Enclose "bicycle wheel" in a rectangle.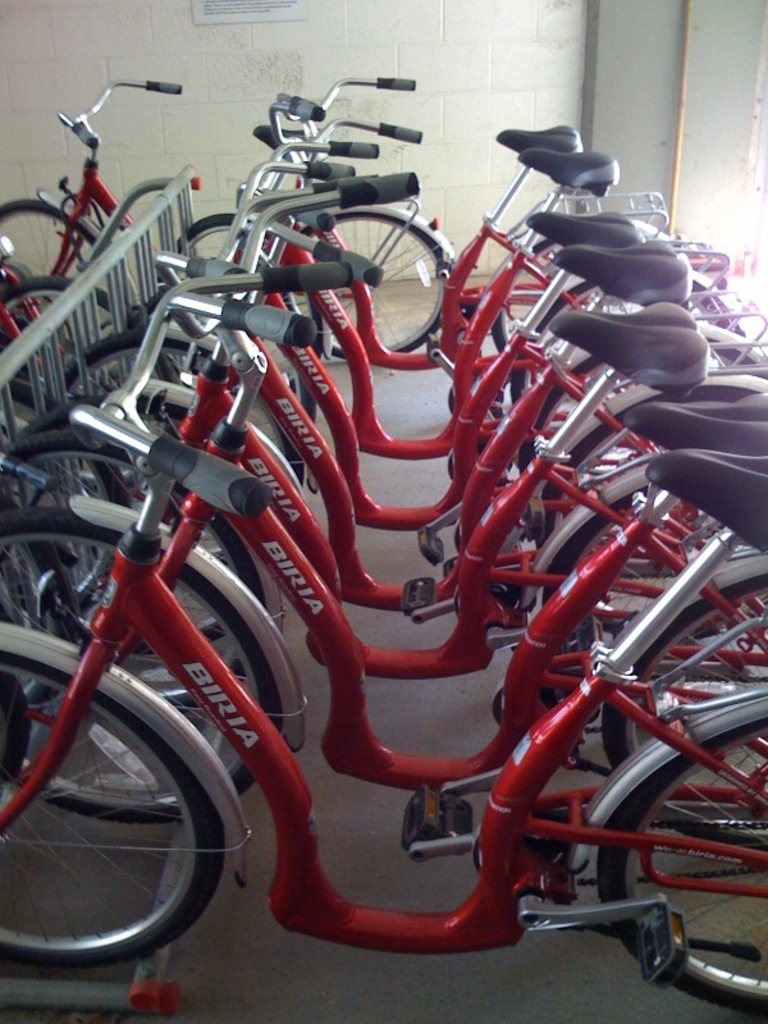
box(595, 705, 767, 1020).
